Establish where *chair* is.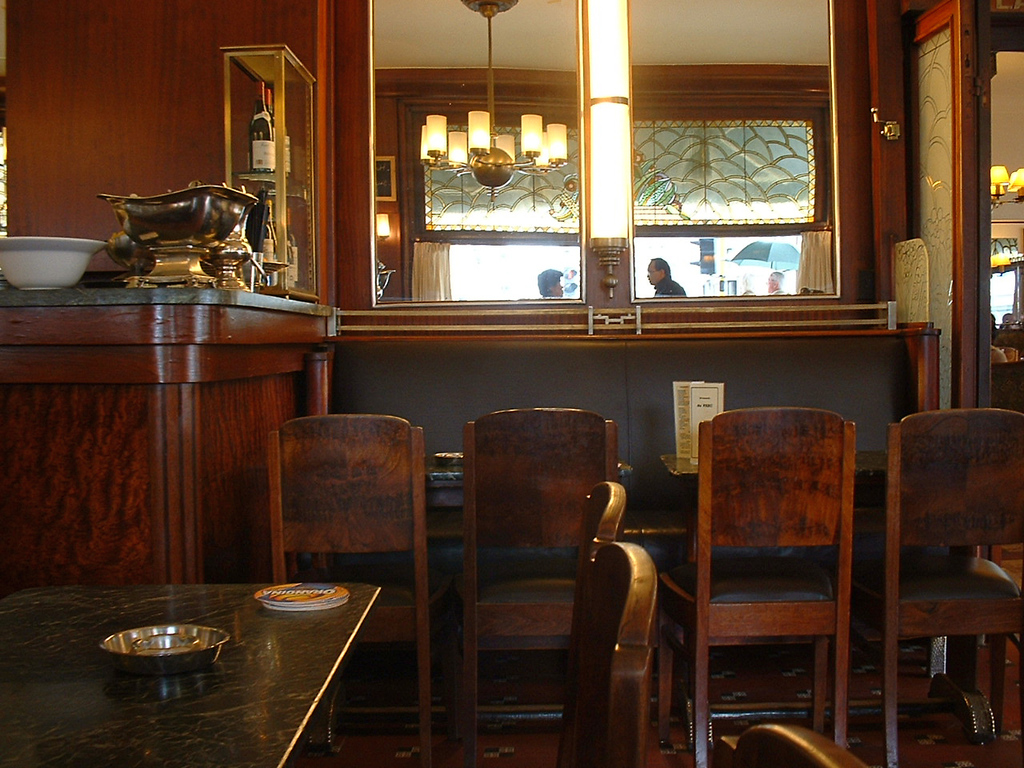
Established at pyautogui.locateOnScreen(597, 538, 658, 767).
